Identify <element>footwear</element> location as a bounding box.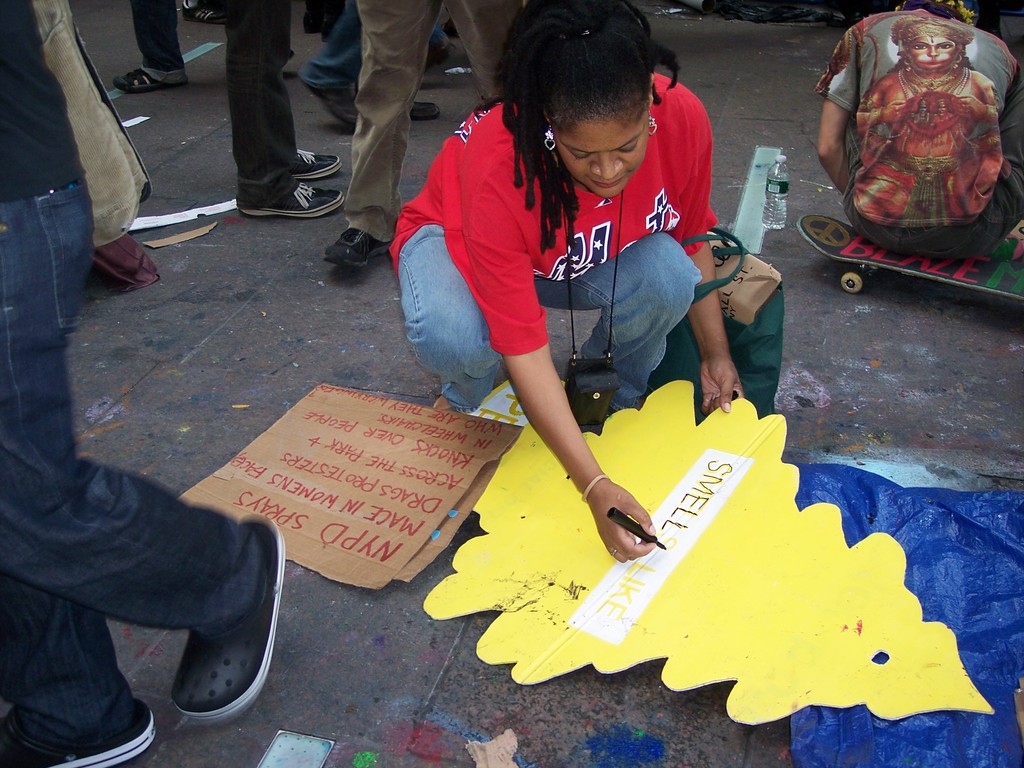
307,73,362,125.
